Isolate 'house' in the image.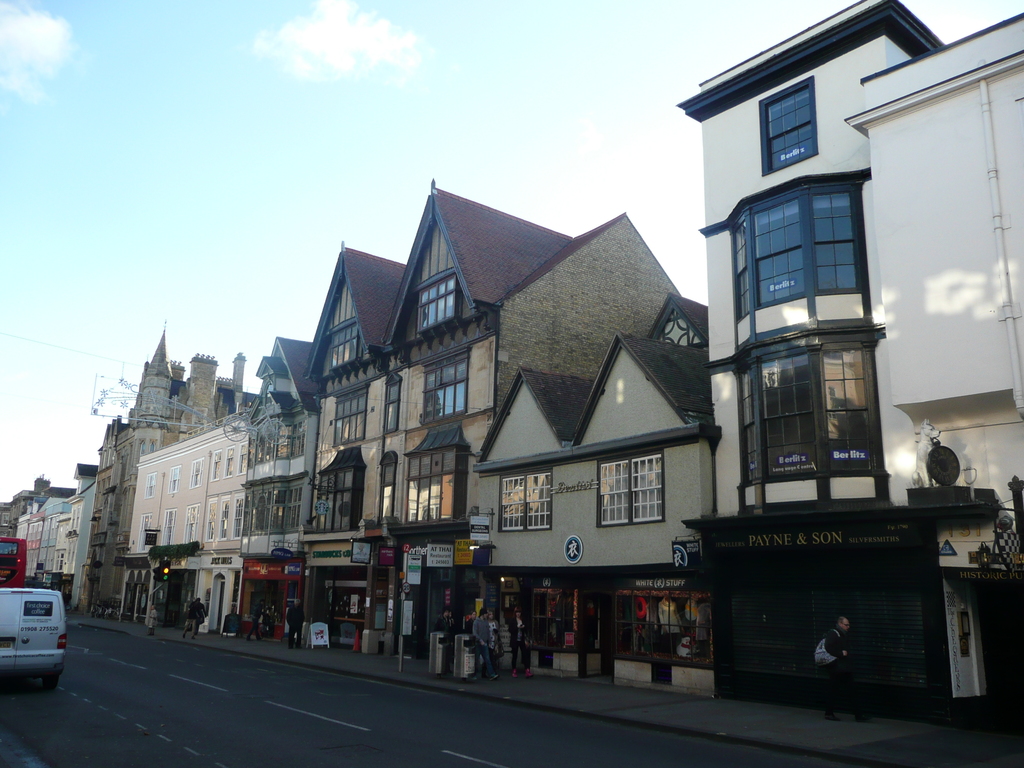
Isolated region: <box>477,195,718,701</box>.
